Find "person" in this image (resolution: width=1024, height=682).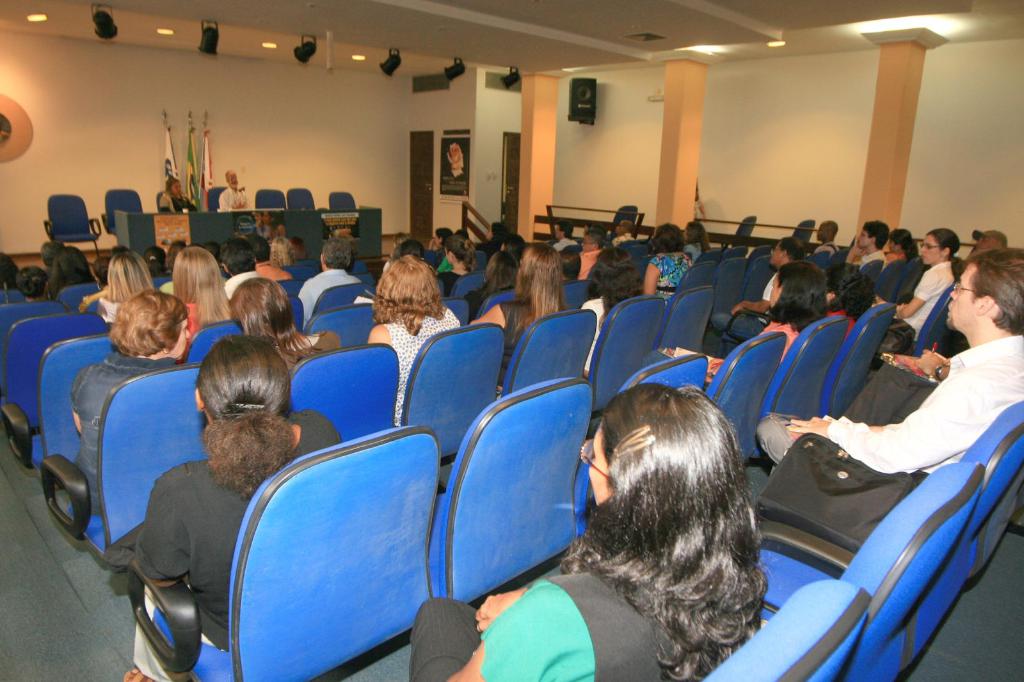
pyautogui.locateOnScreen(114, 331, 349, 681).
